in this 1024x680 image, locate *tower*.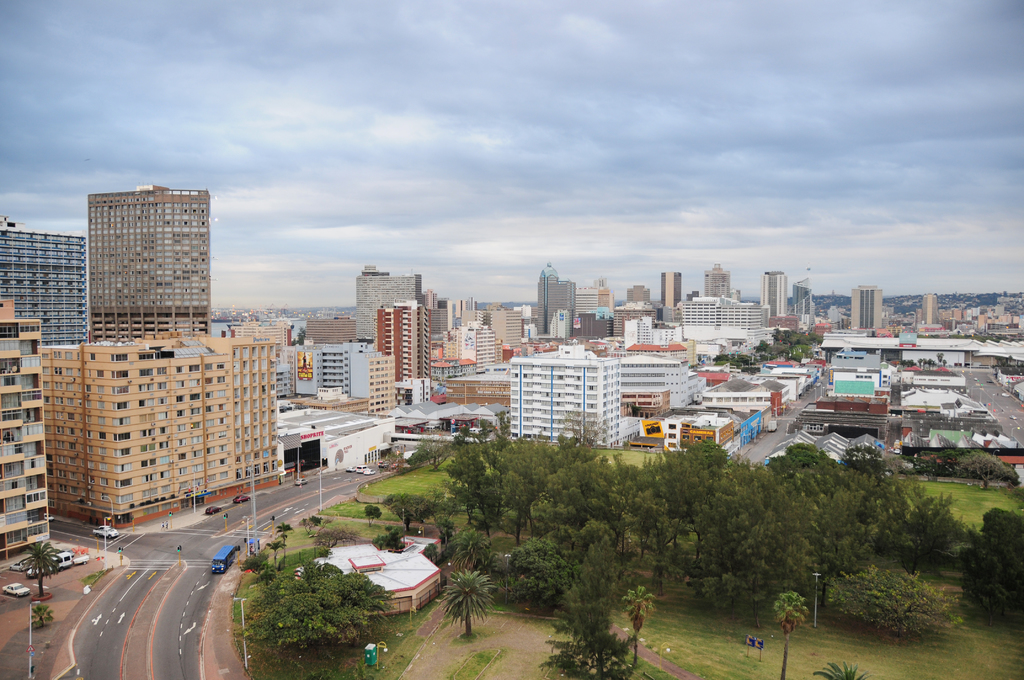
Bounding box: <box>444,314,492,382</box>.
